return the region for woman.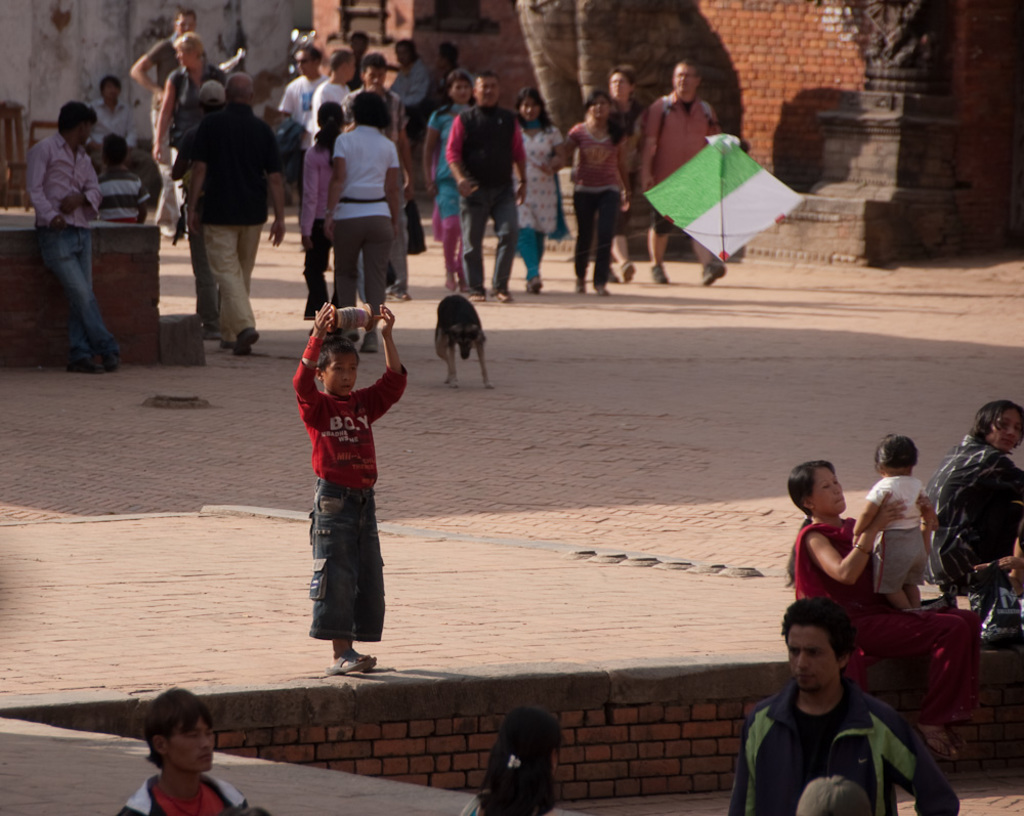
[left=418, top=71, right=472, bottom=295].
